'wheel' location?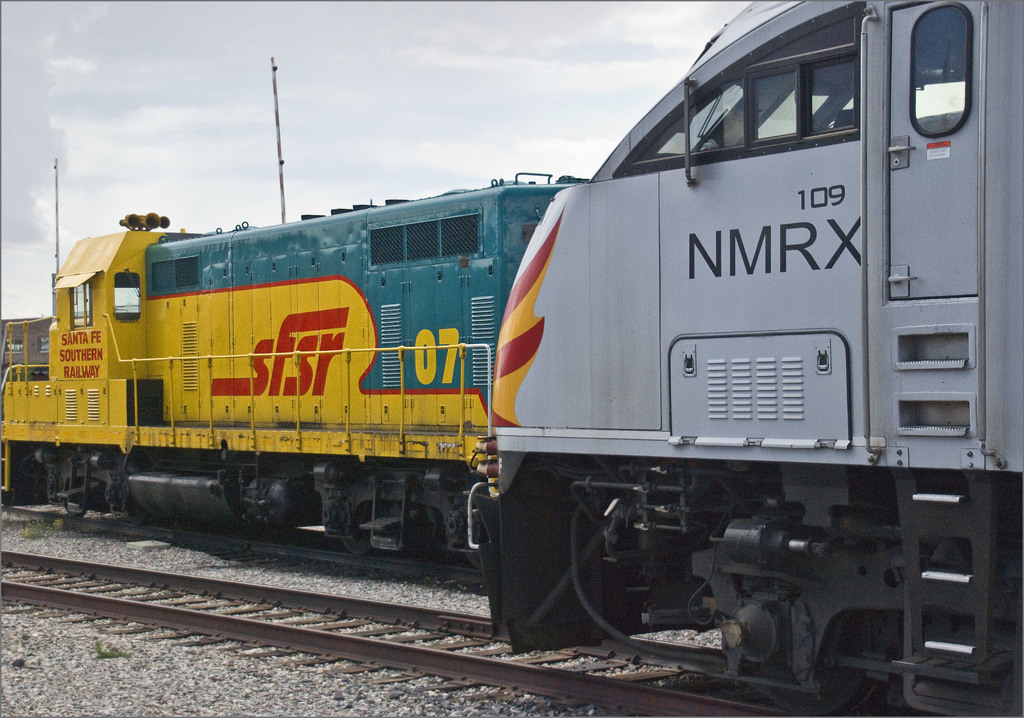
rect(132, 512, 147, 528)
